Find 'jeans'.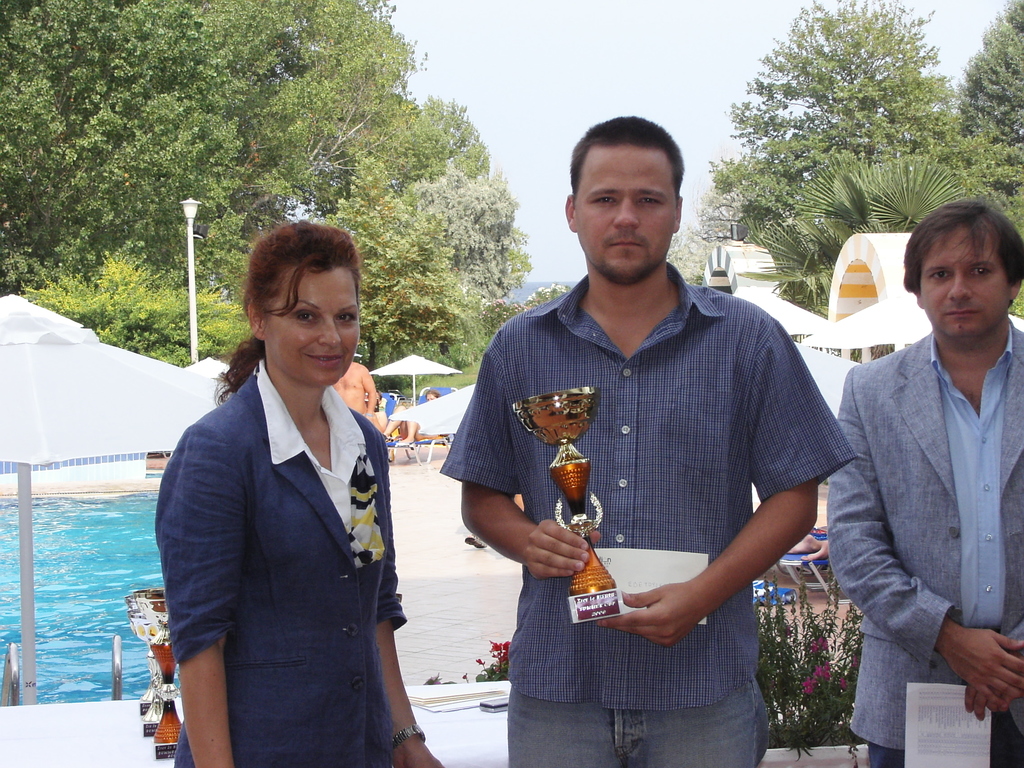
[x1=507, y1=680, x2=769, y2=767].
